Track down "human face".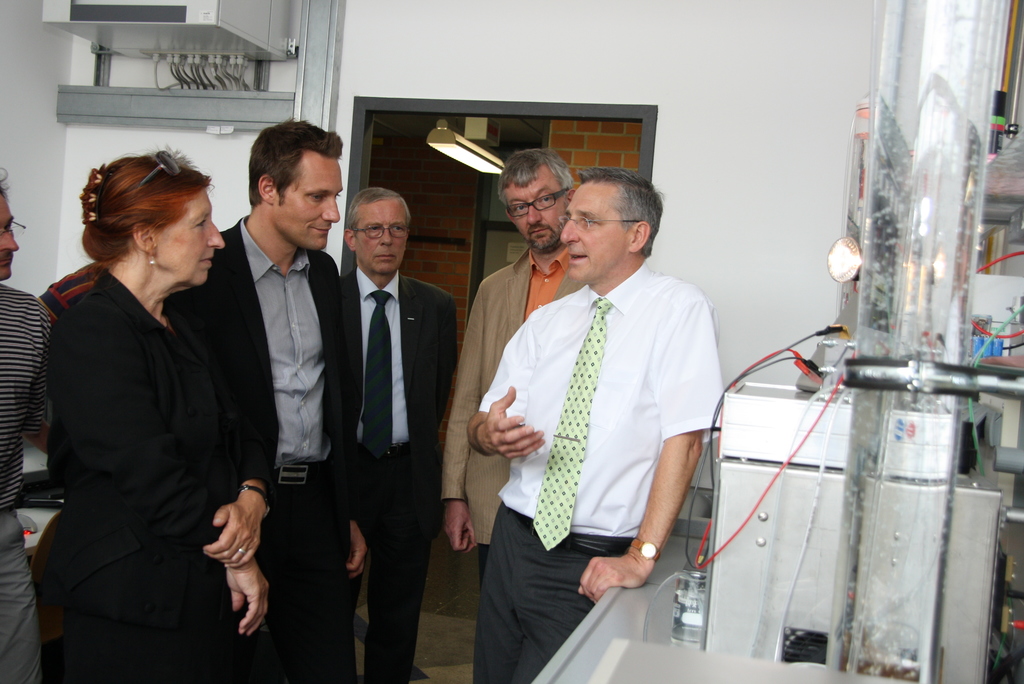
Tracked to (278, 161, 344, 250).
